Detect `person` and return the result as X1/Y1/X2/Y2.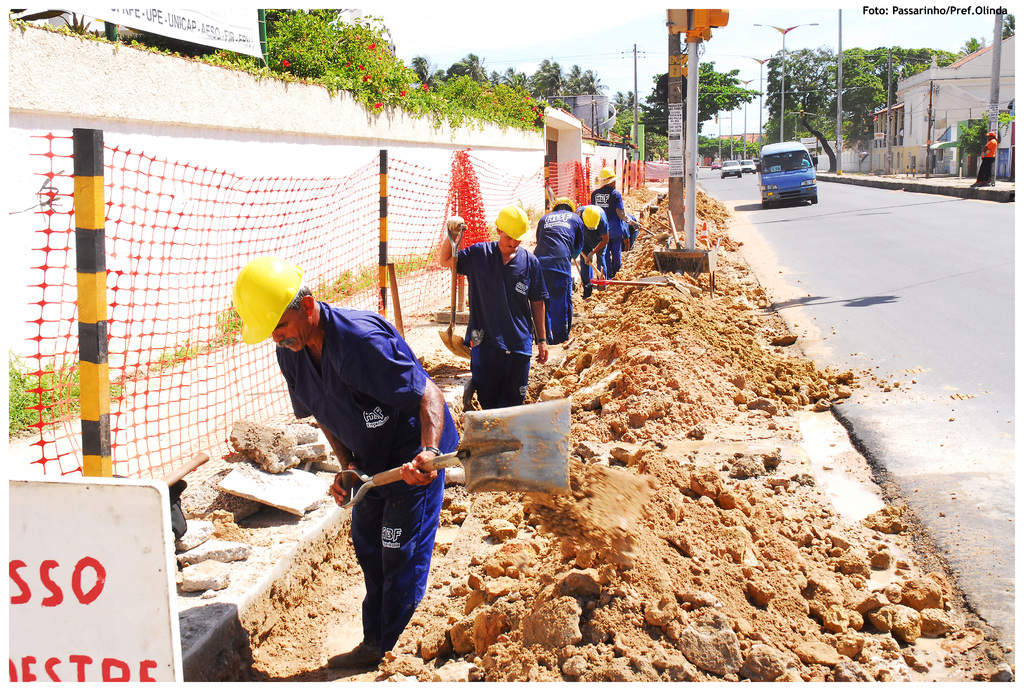
259/253/449/655.
